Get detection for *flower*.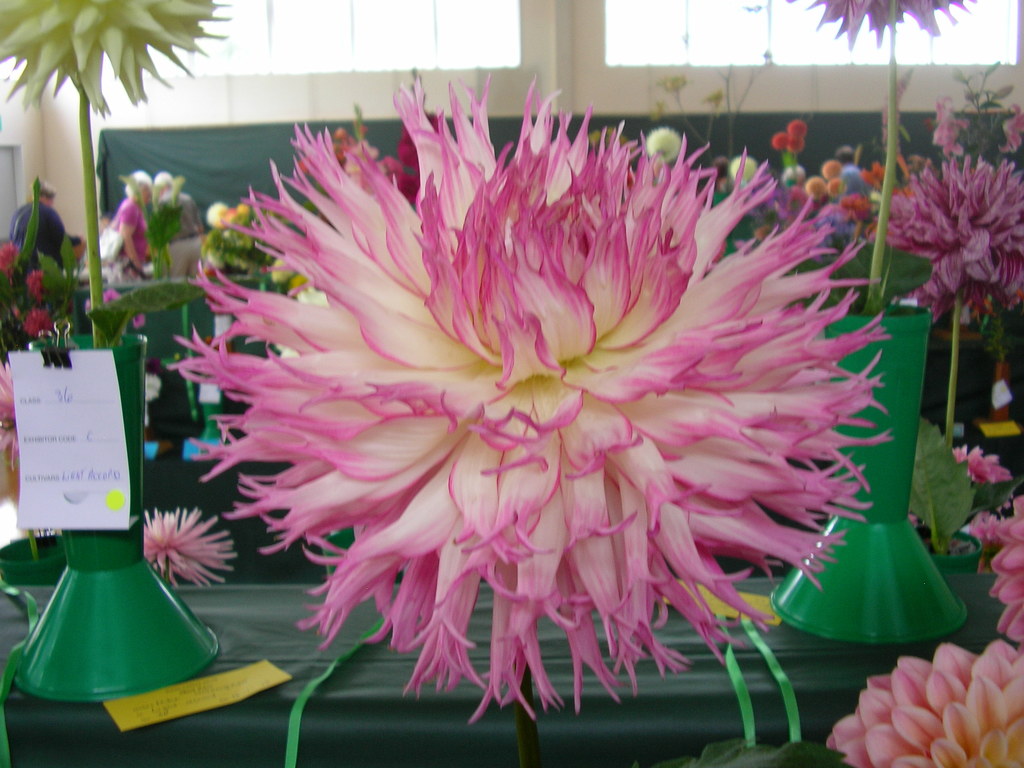
Detection: <region>788, 119, 806, 139</region>.
